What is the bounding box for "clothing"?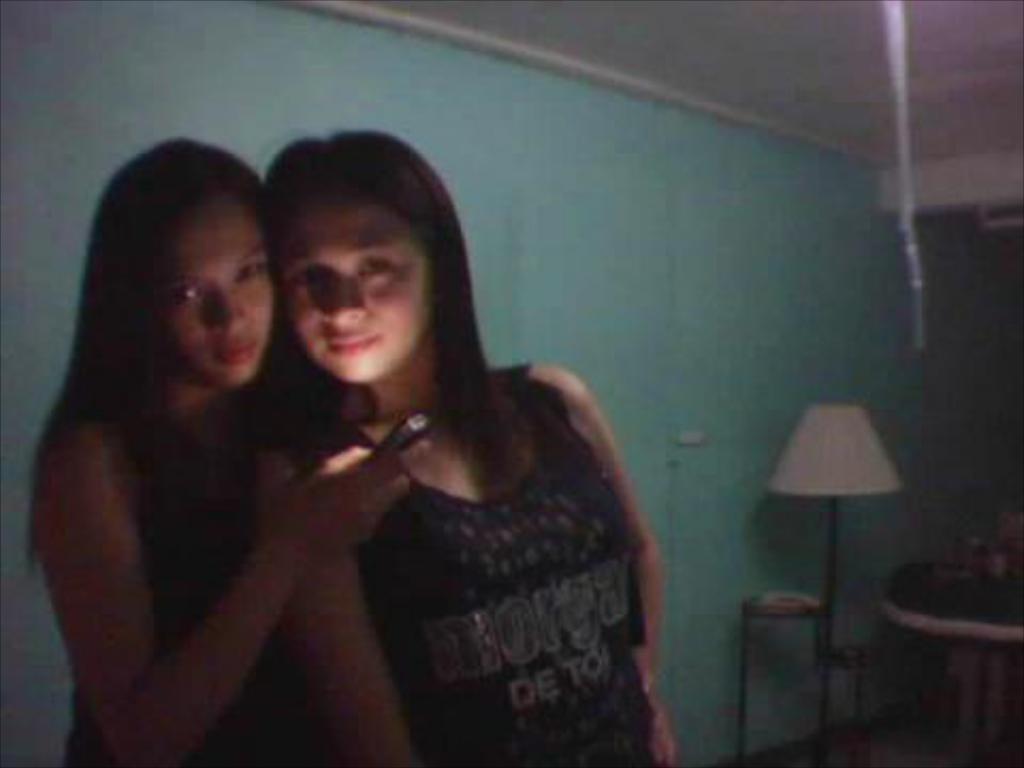
64:378:326:766.
